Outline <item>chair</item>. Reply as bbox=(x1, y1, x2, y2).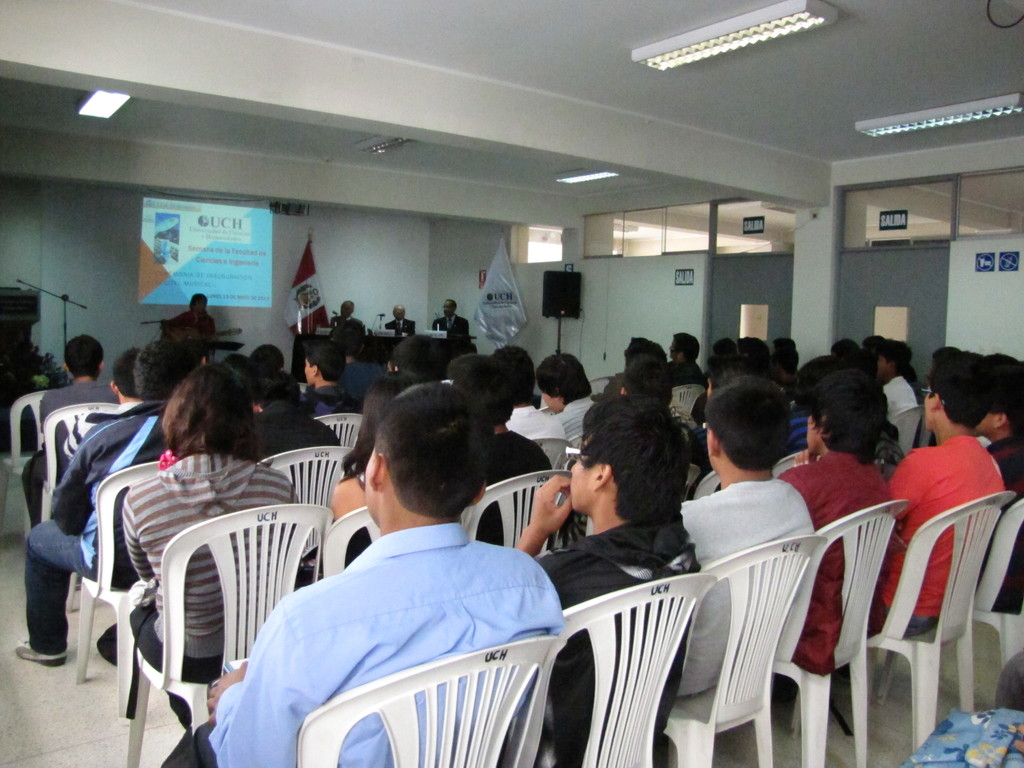
bbox=(467, 468, 578, 566).
